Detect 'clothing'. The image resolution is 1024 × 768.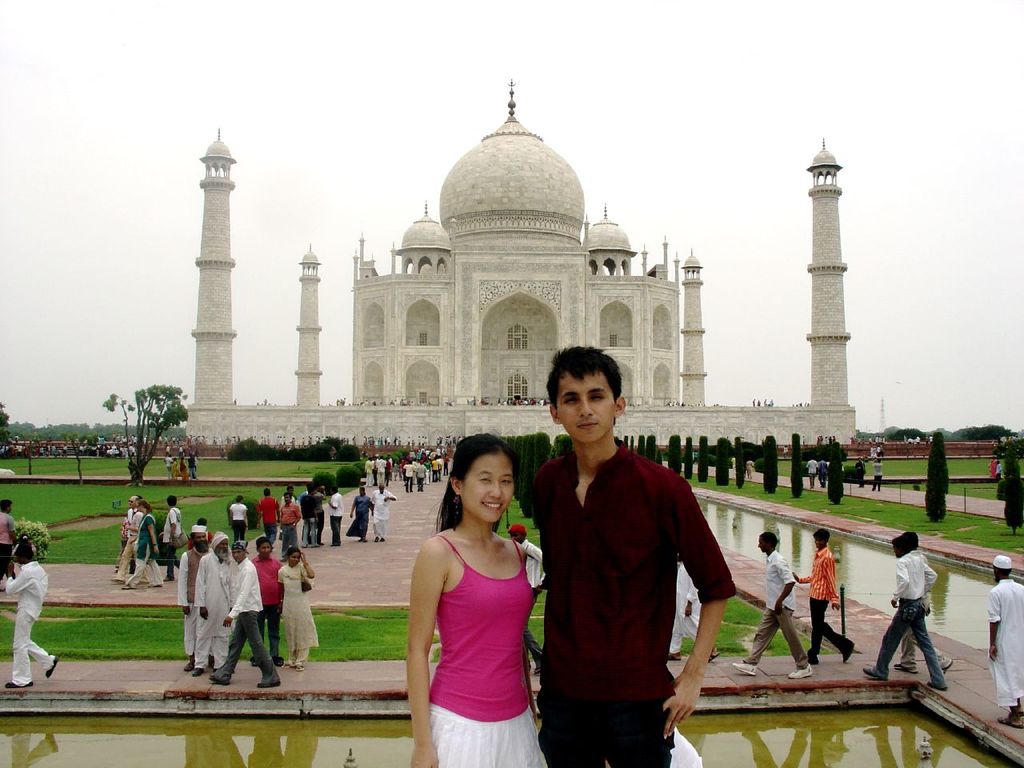
[346,494,372,538].
